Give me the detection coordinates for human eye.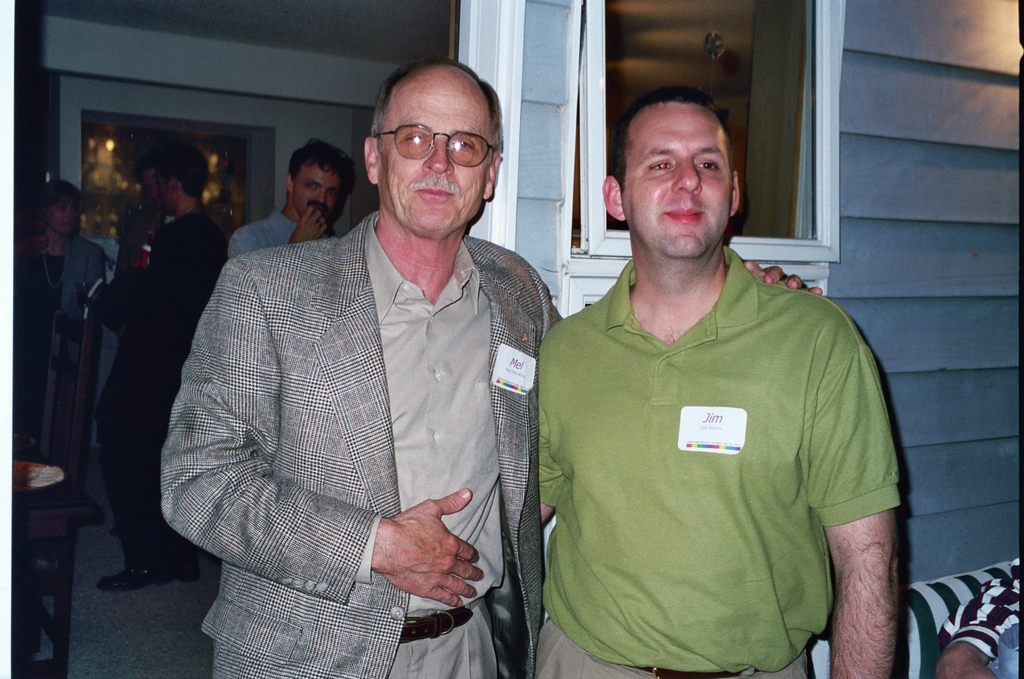
328 189 339 197.
